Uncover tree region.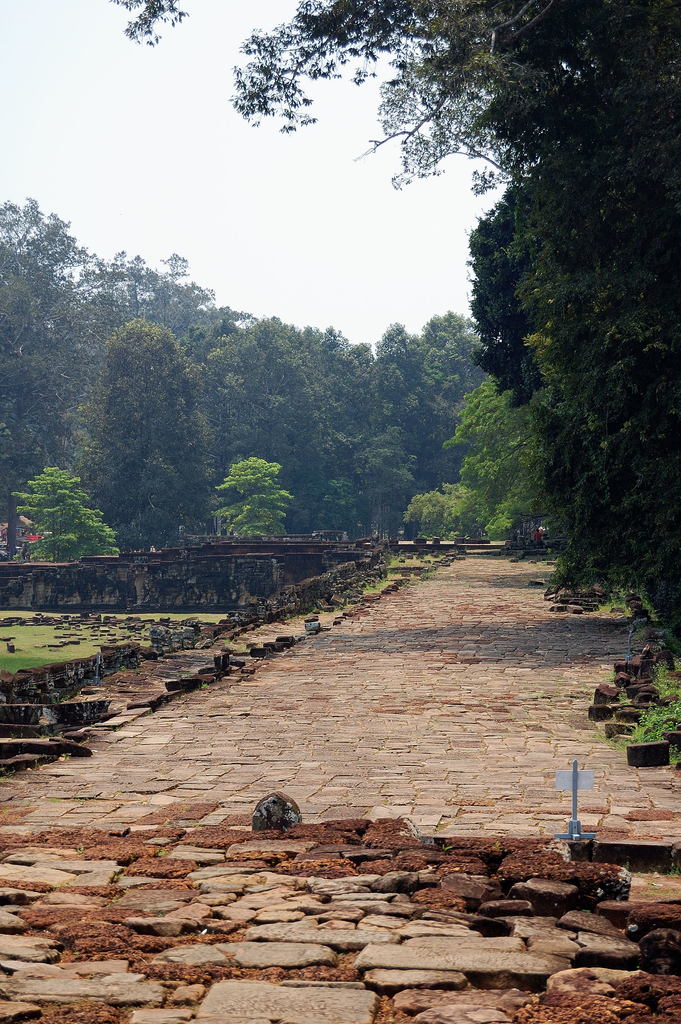
Uncovered: {"x1": 0, "y1": 192, "x2": 246, "y2": 526}.
